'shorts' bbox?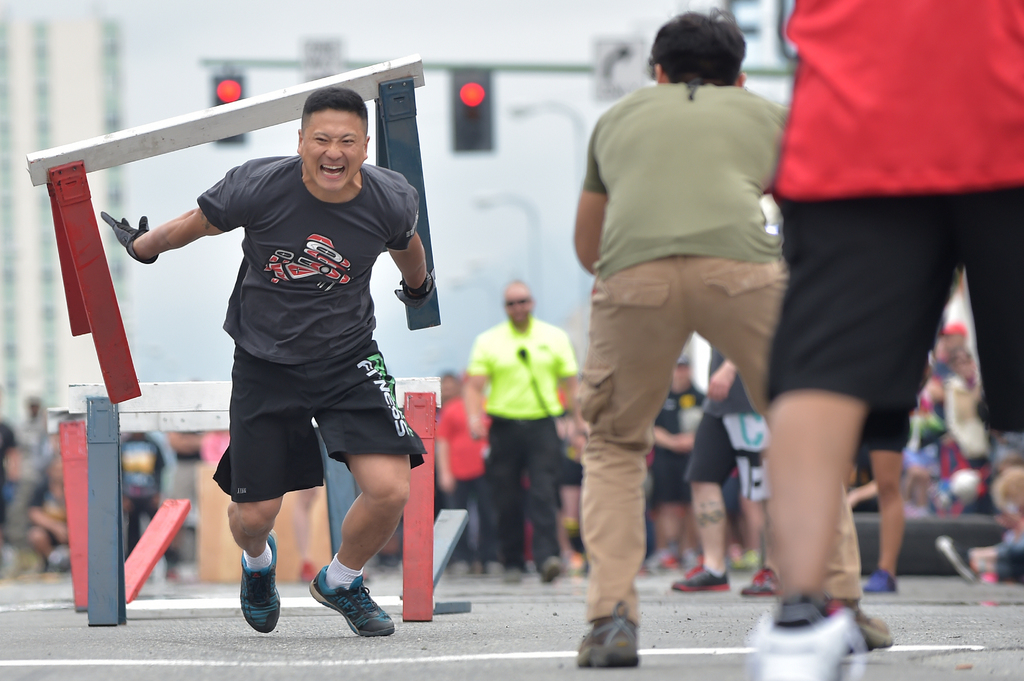
{"x1": 650, "y1": 465, "x2": 684, "y2": 507}
